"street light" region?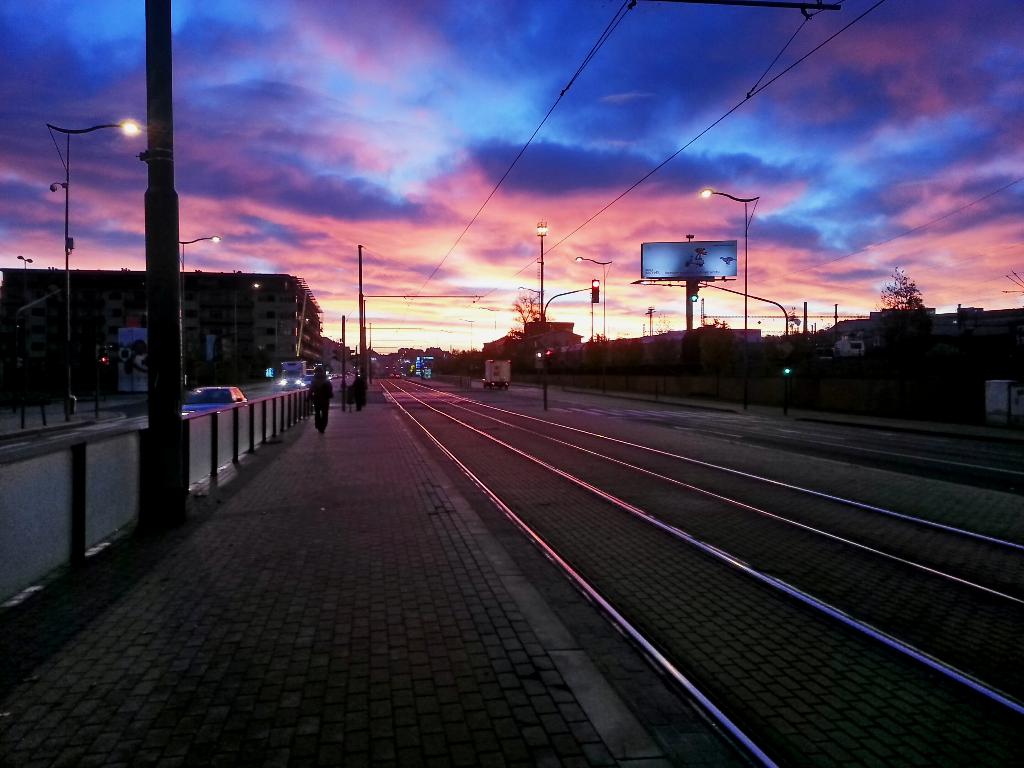
region(457, 317, 474, 349)
